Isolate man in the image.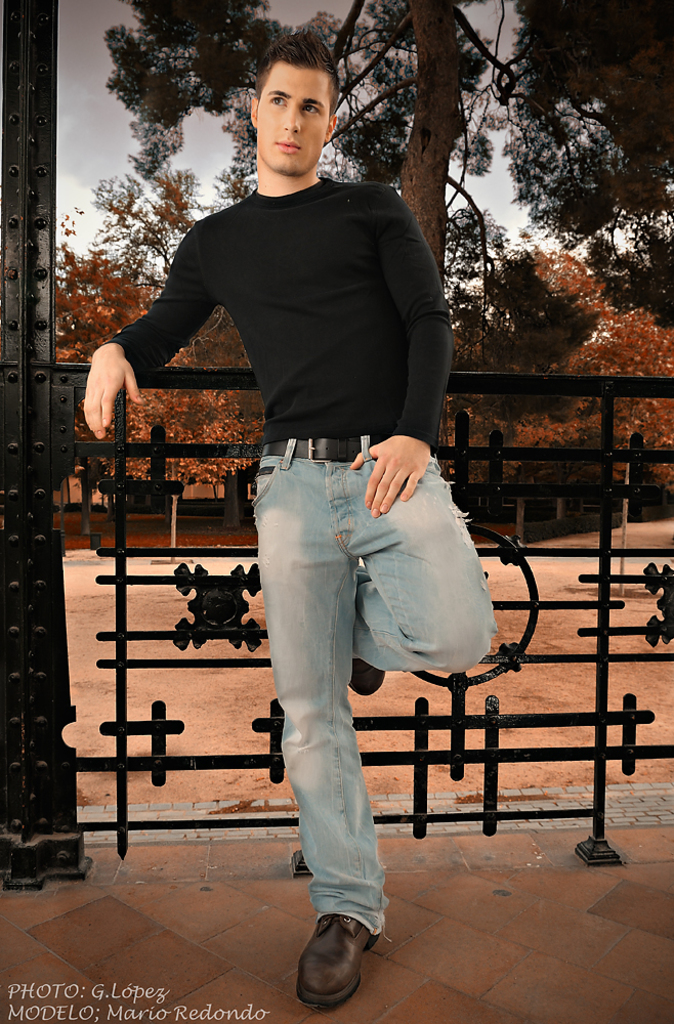
Isolated region: 127 79 492 939.
